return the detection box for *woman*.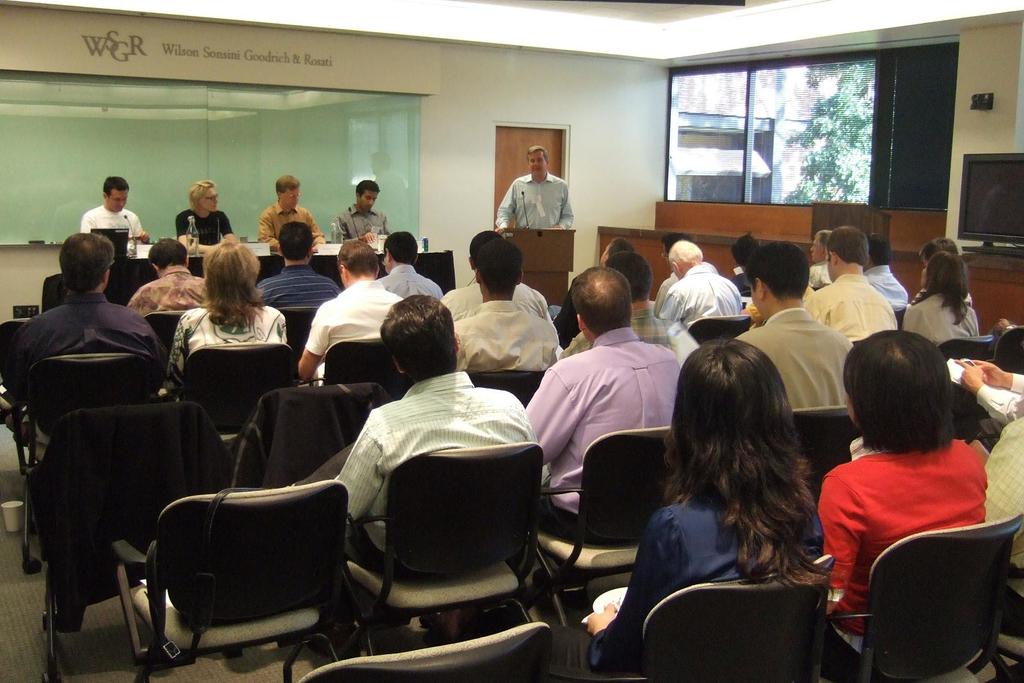
[897,249,984,354].
